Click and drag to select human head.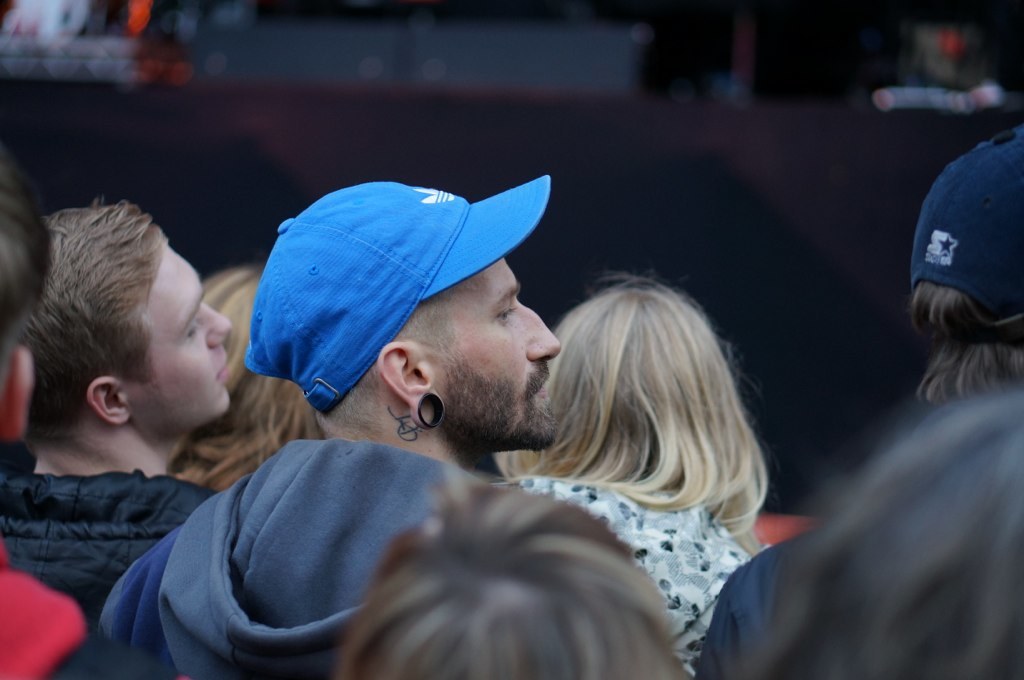
Selection: 0 152 54 391.
